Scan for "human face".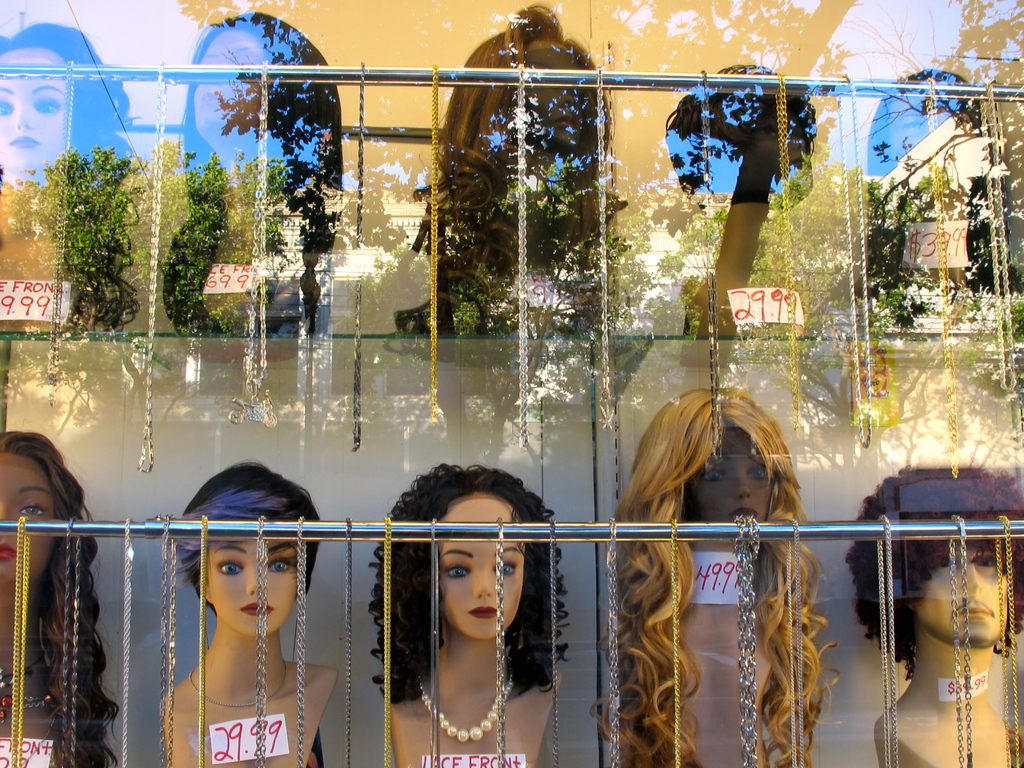
Scan result: left=0, top=450, right=55, bottom=585.
